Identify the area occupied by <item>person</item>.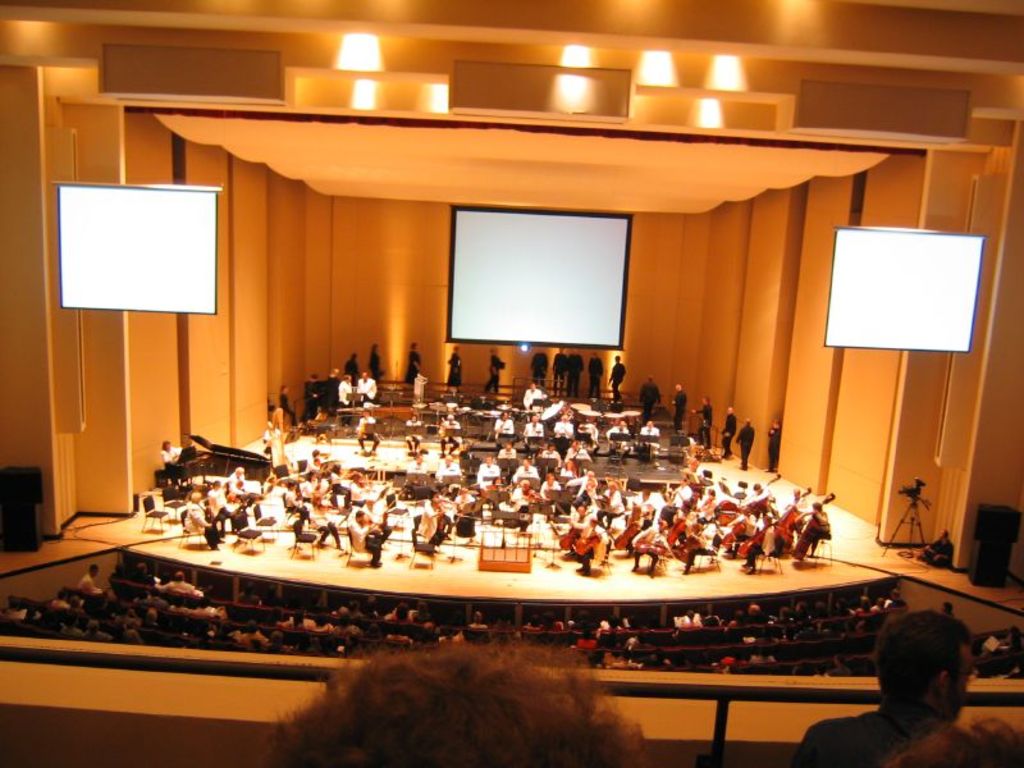
Area: (520,413,545,439).
